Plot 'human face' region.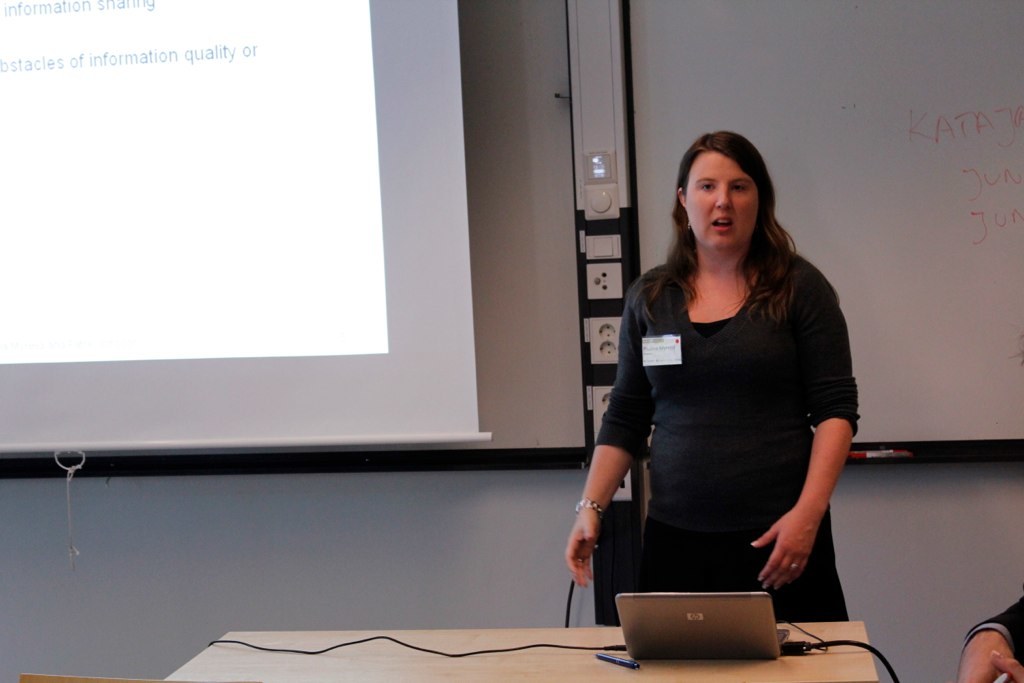
Plotted at box(686, 144, 759, 249).
